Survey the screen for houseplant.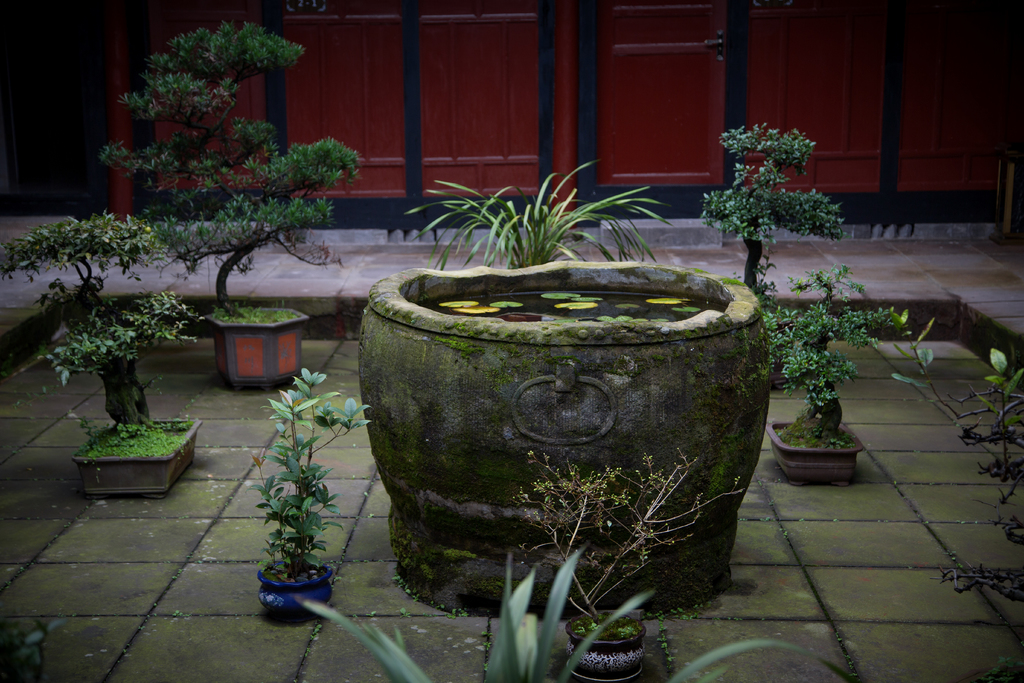
Survey found: [x1=701, y1=115, x2=851, y2=378].
